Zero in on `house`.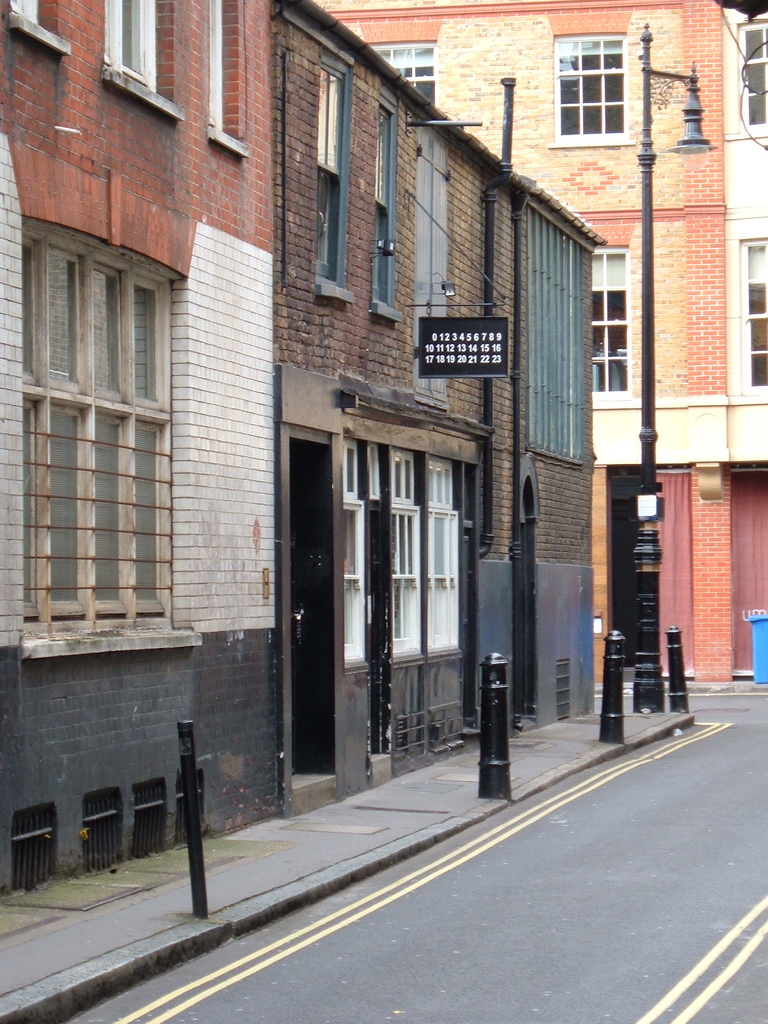
Zeroed in: 276, 0, 604, 811.
